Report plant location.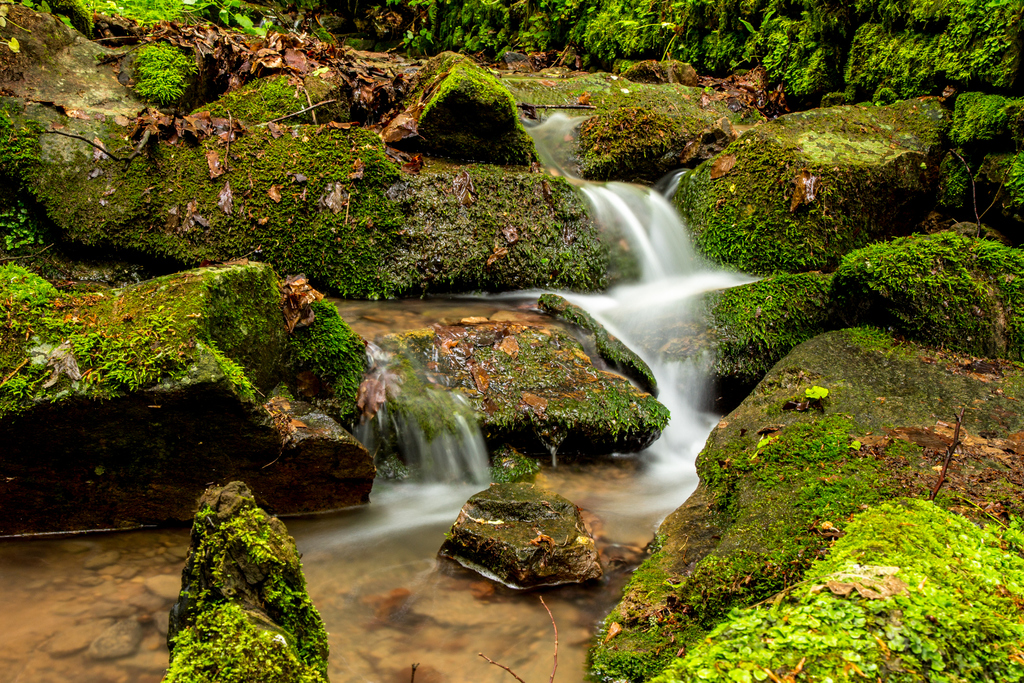
Report: 806, 378, 829, 399.
